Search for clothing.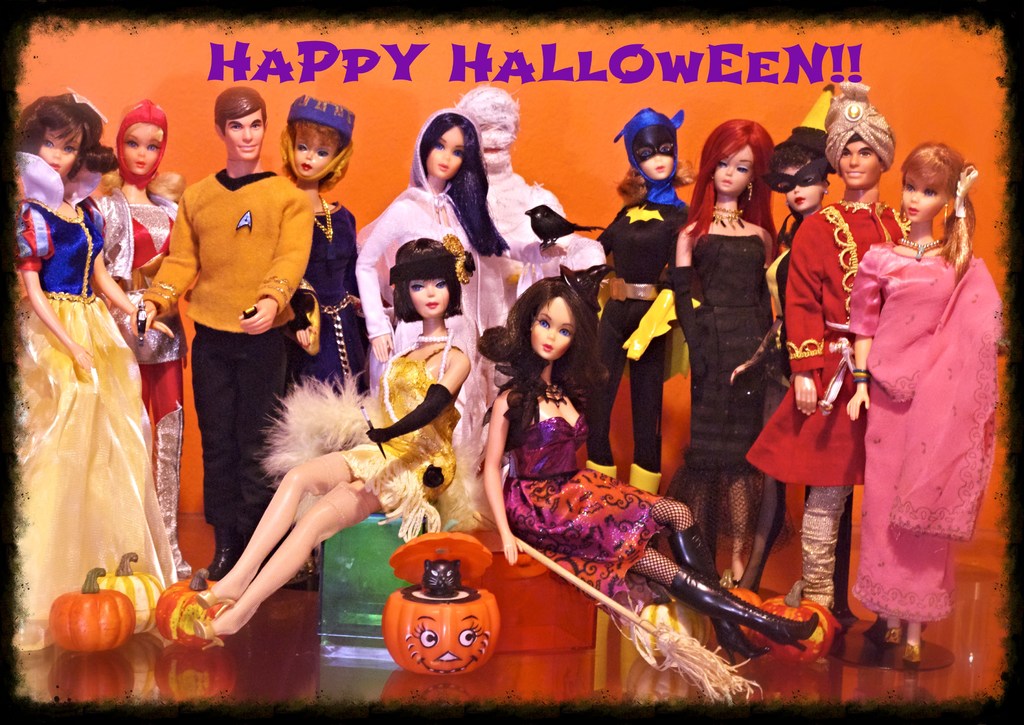
Found at x1=253, y1=325, x2=474, y2=546.
